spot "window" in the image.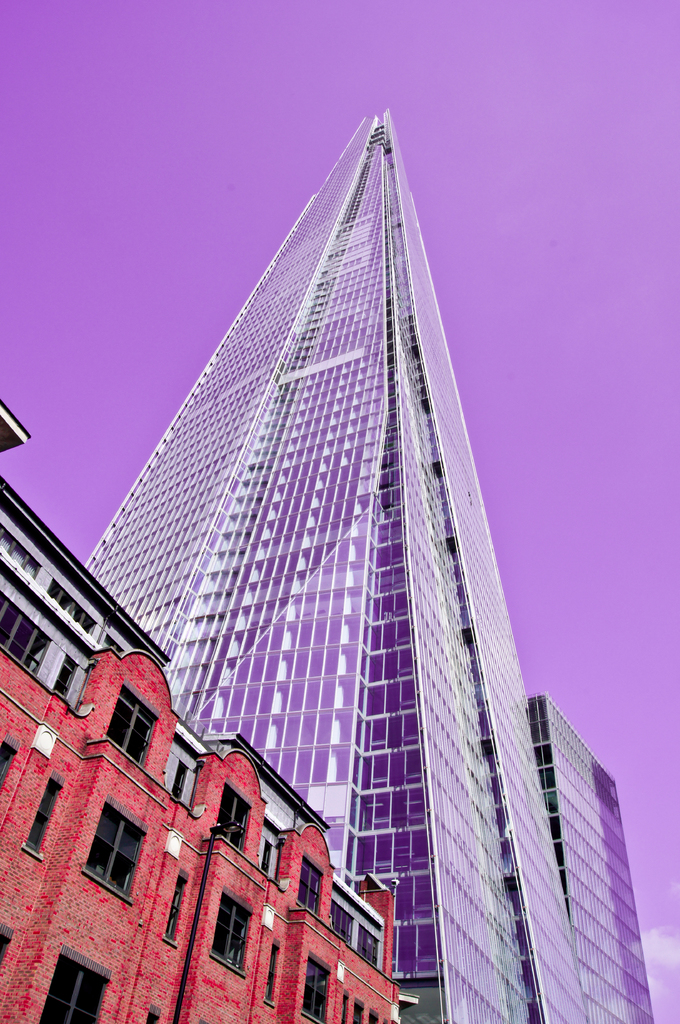
"window" found at 259,837,273,874.
